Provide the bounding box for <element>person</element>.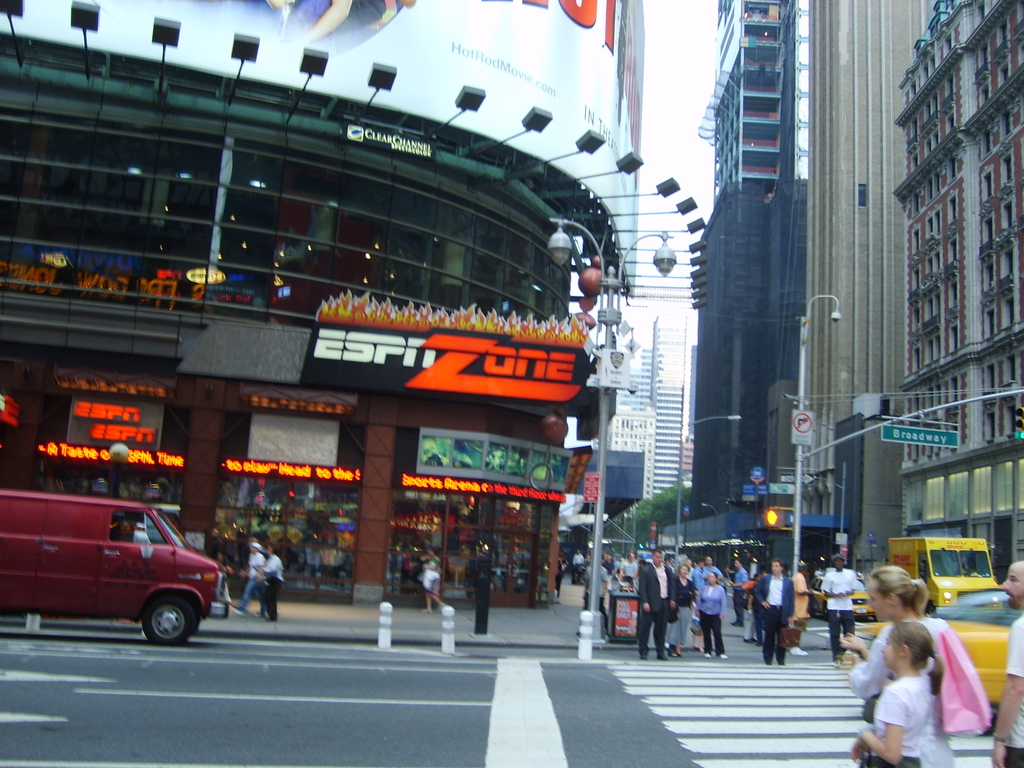
(758,555,791,663).
